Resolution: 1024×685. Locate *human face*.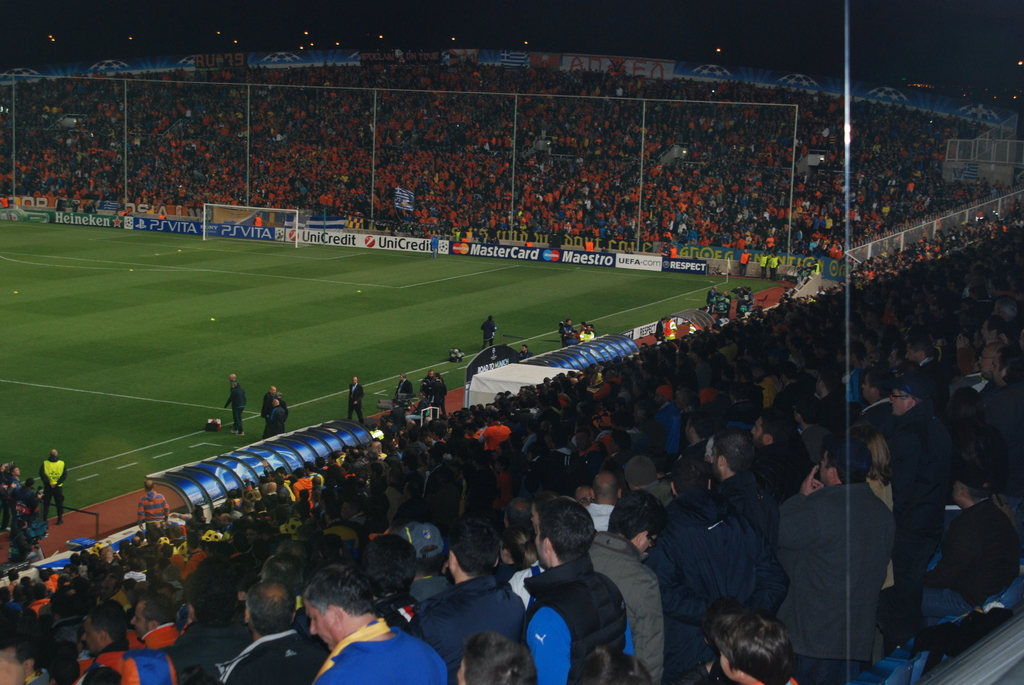
Rect(721, 656, 735, 679).
